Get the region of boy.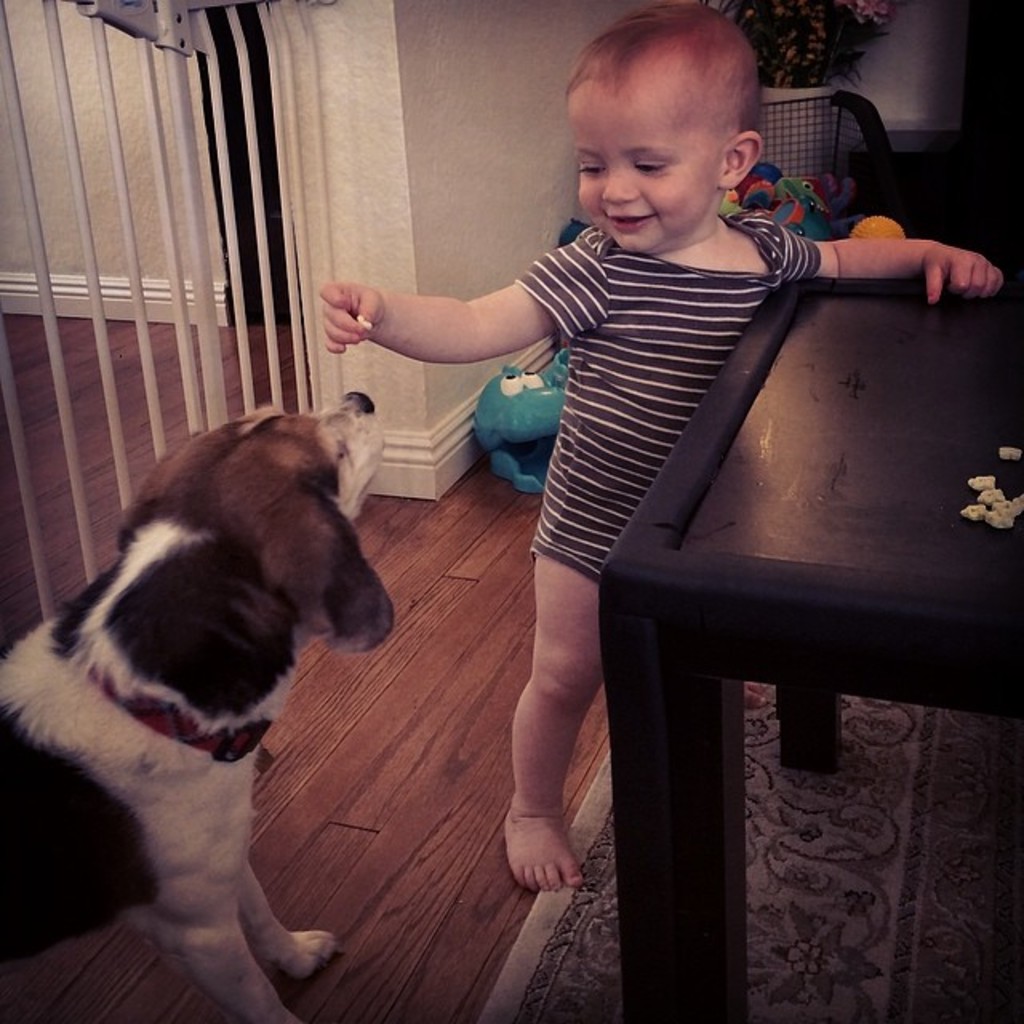
region(307, 0, 1013, 899).
